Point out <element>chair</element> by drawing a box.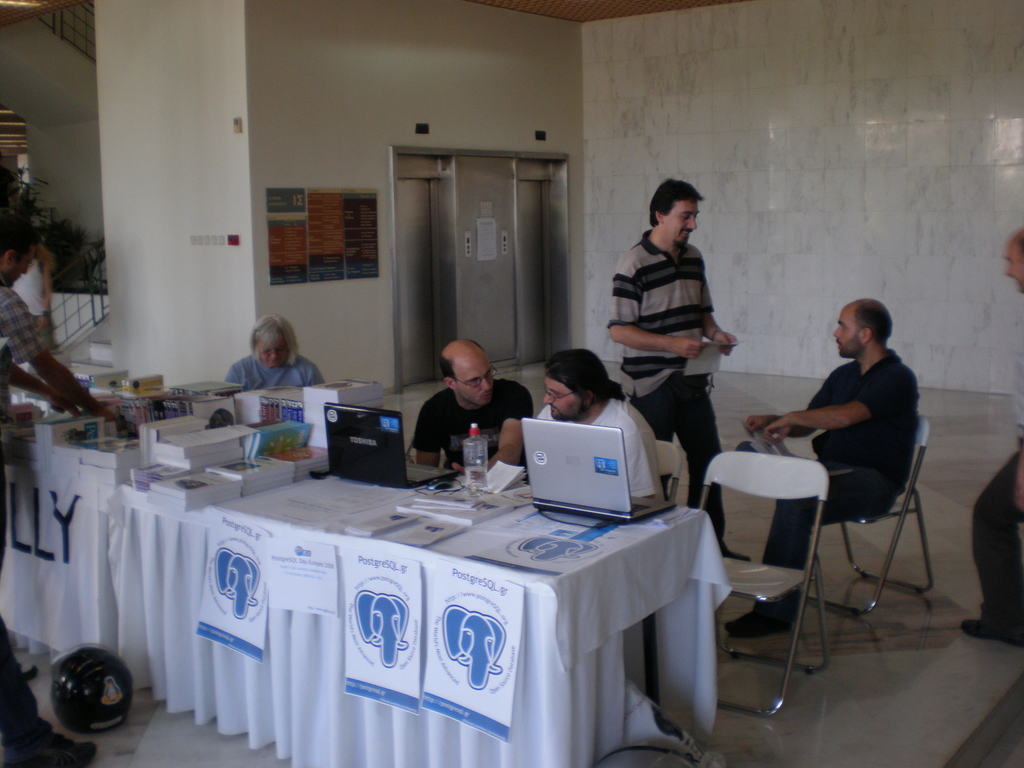
(803,418,933,615).
